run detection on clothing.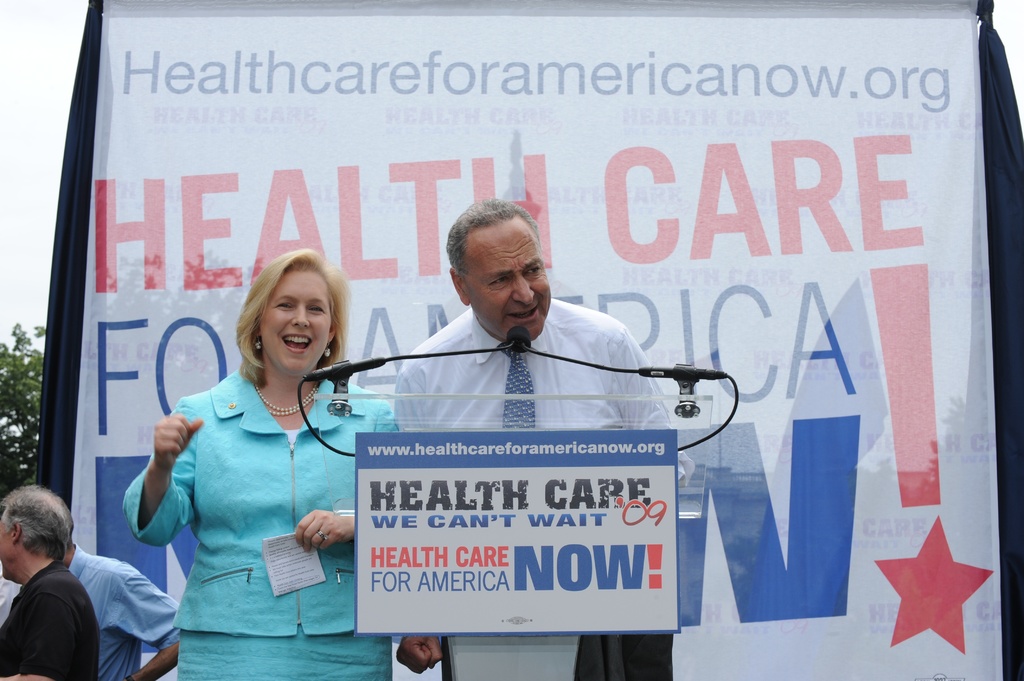
Result: select_region(0, 562, 98, 680).
